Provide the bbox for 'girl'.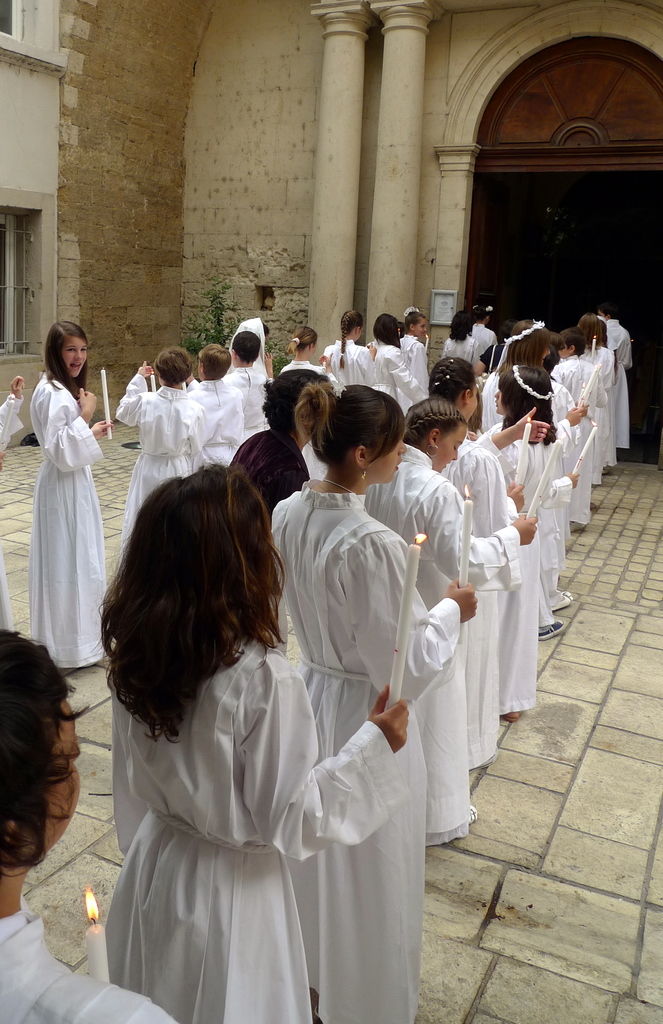
pyautogui.locateOnScreen(571, 319, 613, 488).
